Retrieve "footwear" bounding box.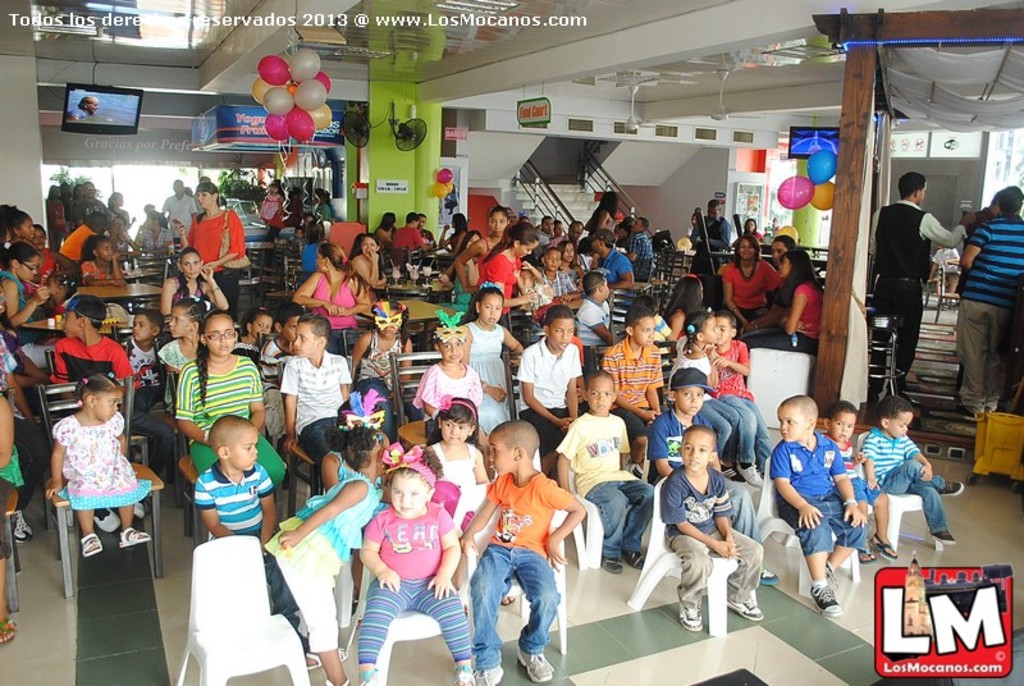
Bounding box: {"left": 81, "top": 530, "right": 104, "bottom": 561}.
